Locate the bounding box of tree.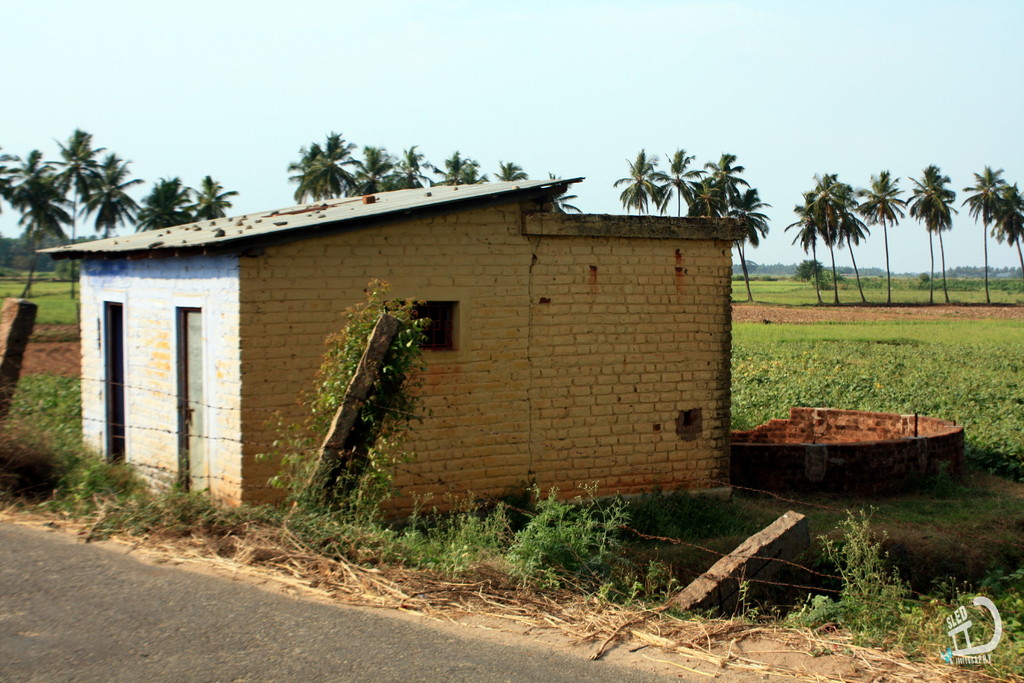
Bounding box: bbox(384, 137, 431, 183).
